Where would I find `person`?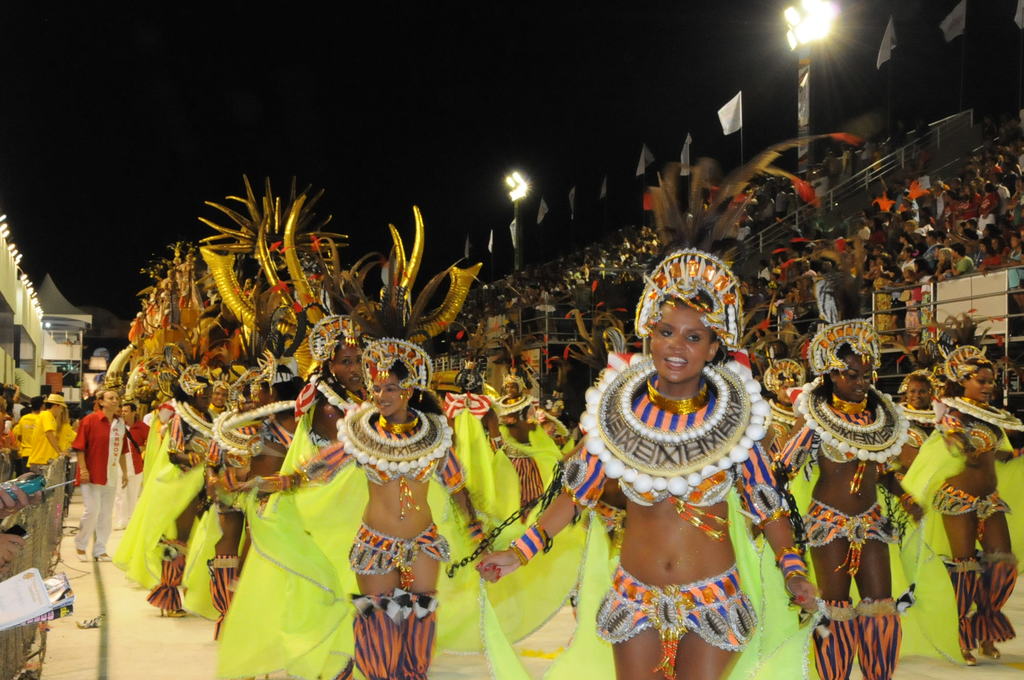
At [x1=235, y1=340, x2=486, y2=679].
